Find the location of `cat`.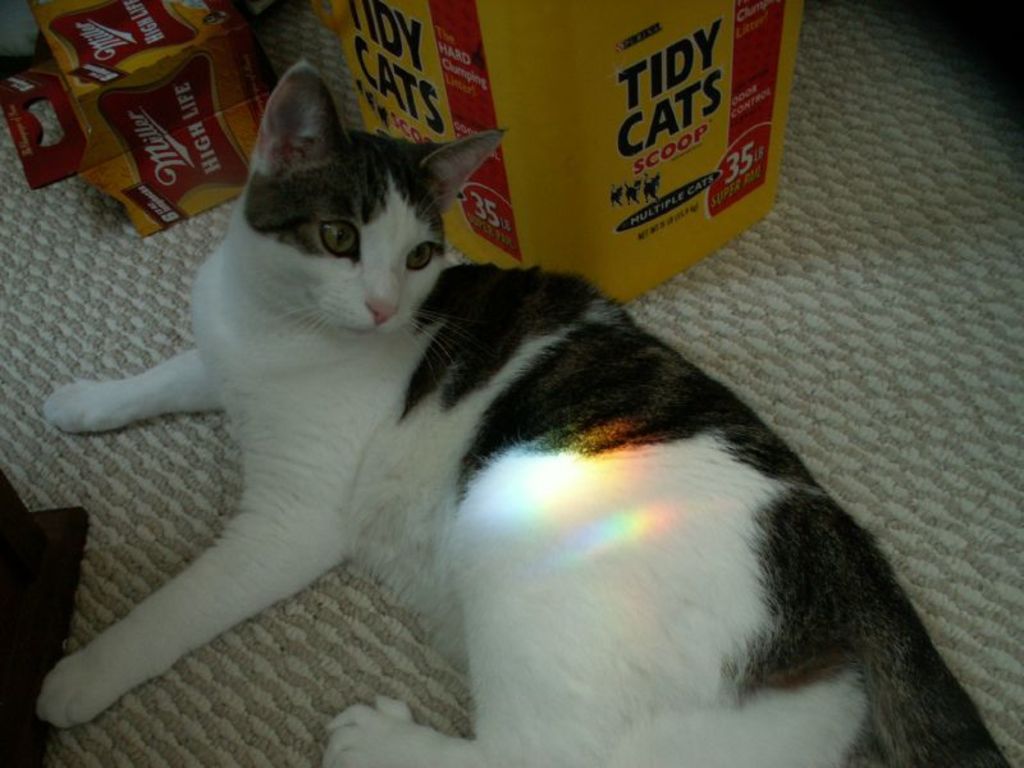
Location: <box>643,172,660,204</box>.
